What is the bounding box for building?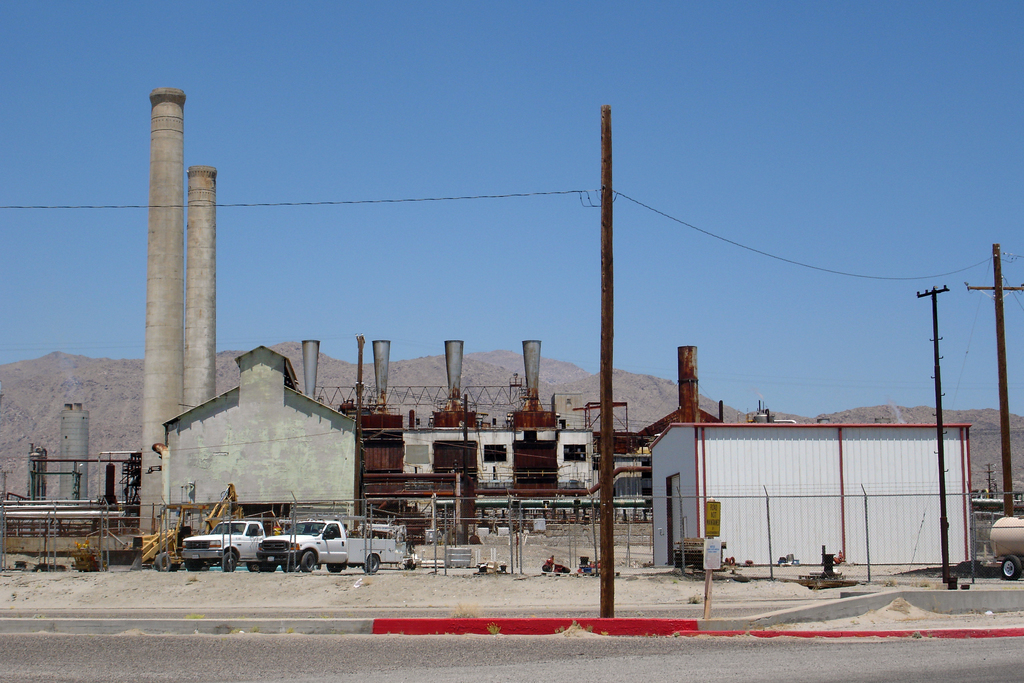
rect(650, 422, 975, 563).
